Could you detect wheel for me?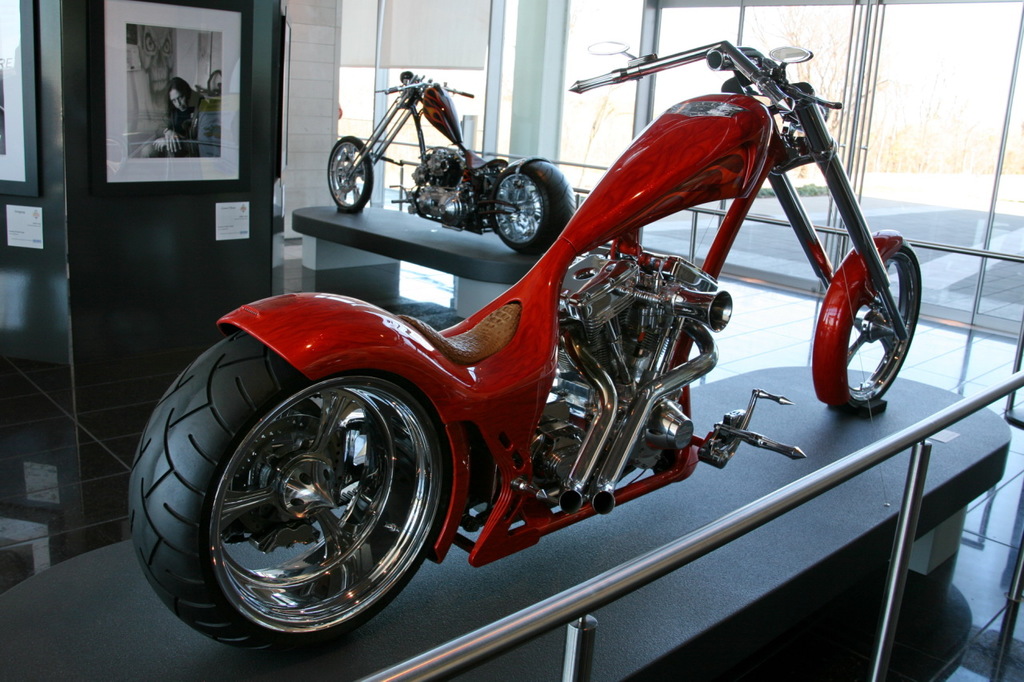
Detection result: [824,241,926,416].
